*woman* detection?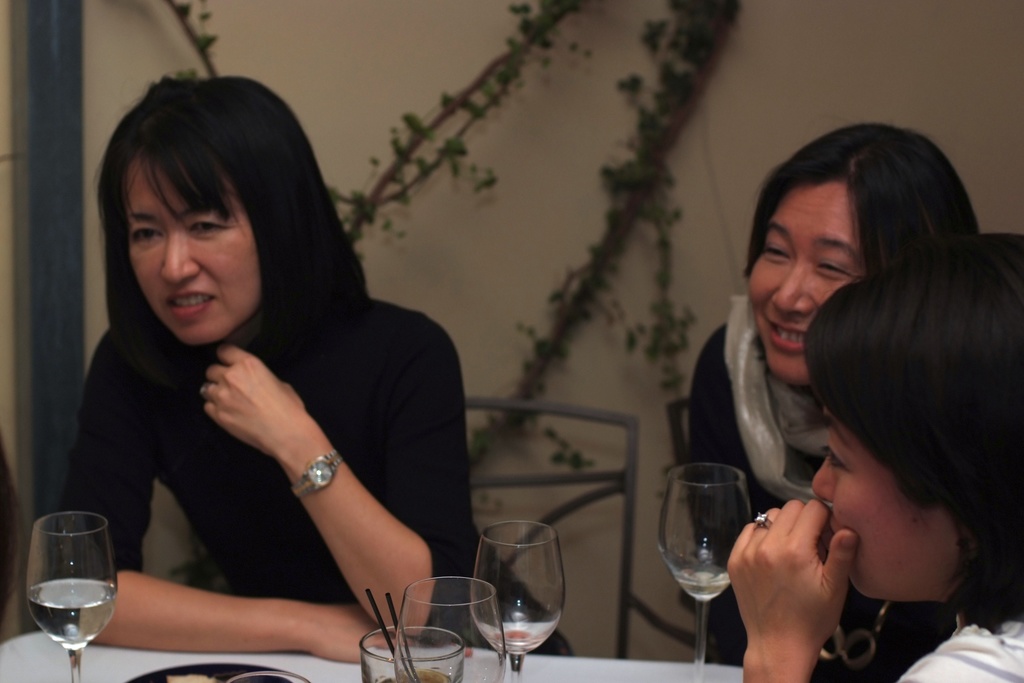
x1=12 y1=69 x2=534 y2=682
